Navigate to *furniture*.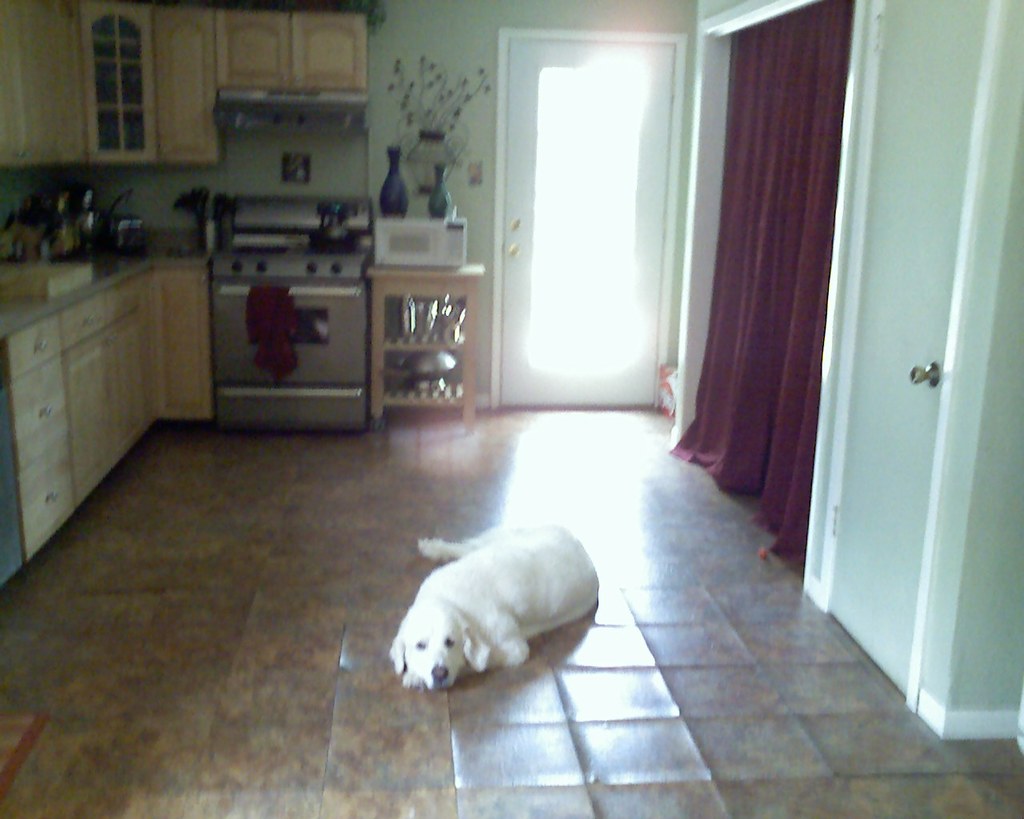
Navigation target: (x1=365, y1=265, x2=486, y2=433).
